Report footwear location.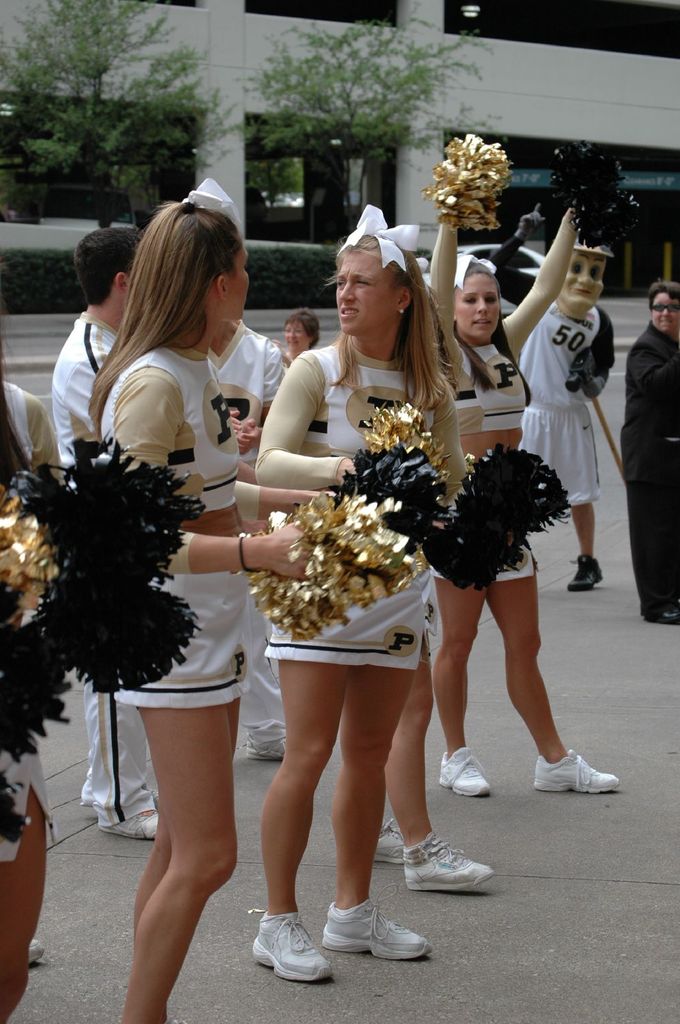
Report: select_region(399, 834, 496, 893).
